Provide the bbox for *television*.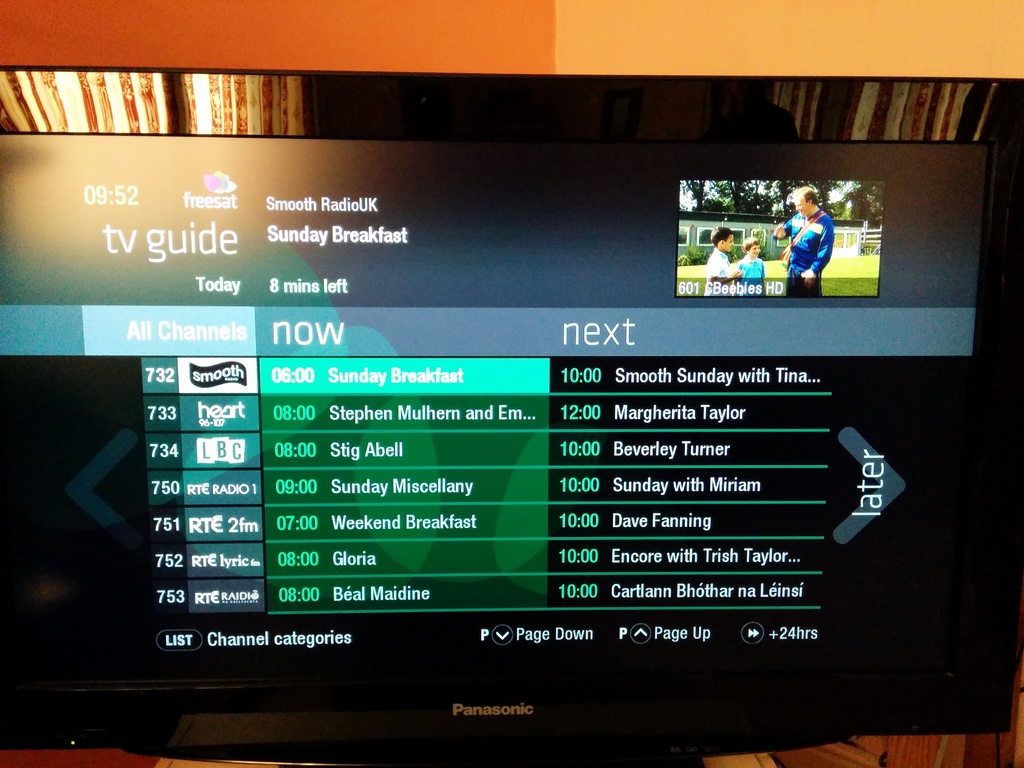
[left=0, top=66, right=1023, bottom=767].
